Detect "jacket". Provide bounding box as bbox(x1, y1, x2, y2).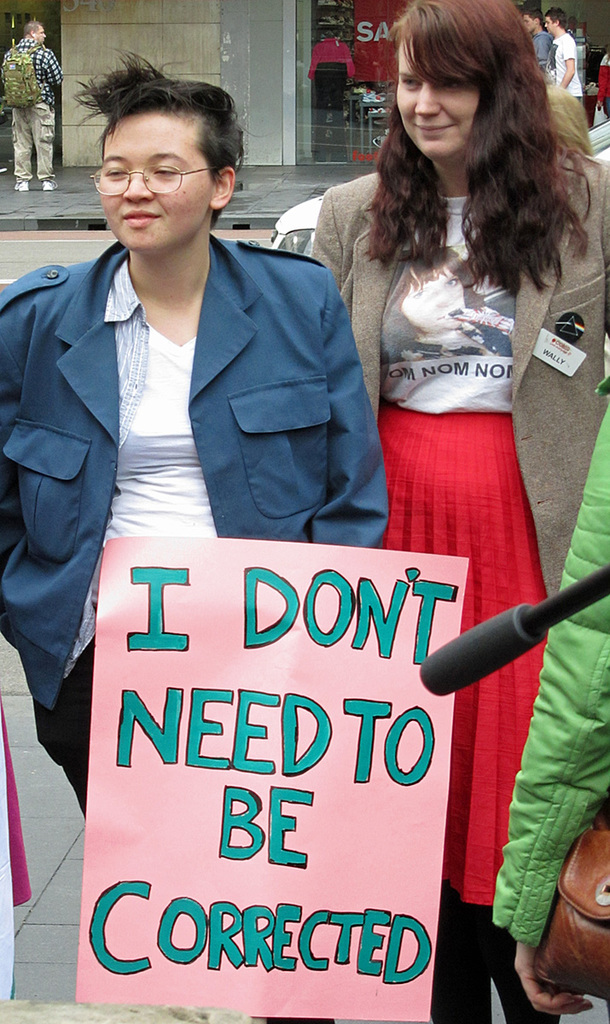
bbox(311, 171, 609, 591).
